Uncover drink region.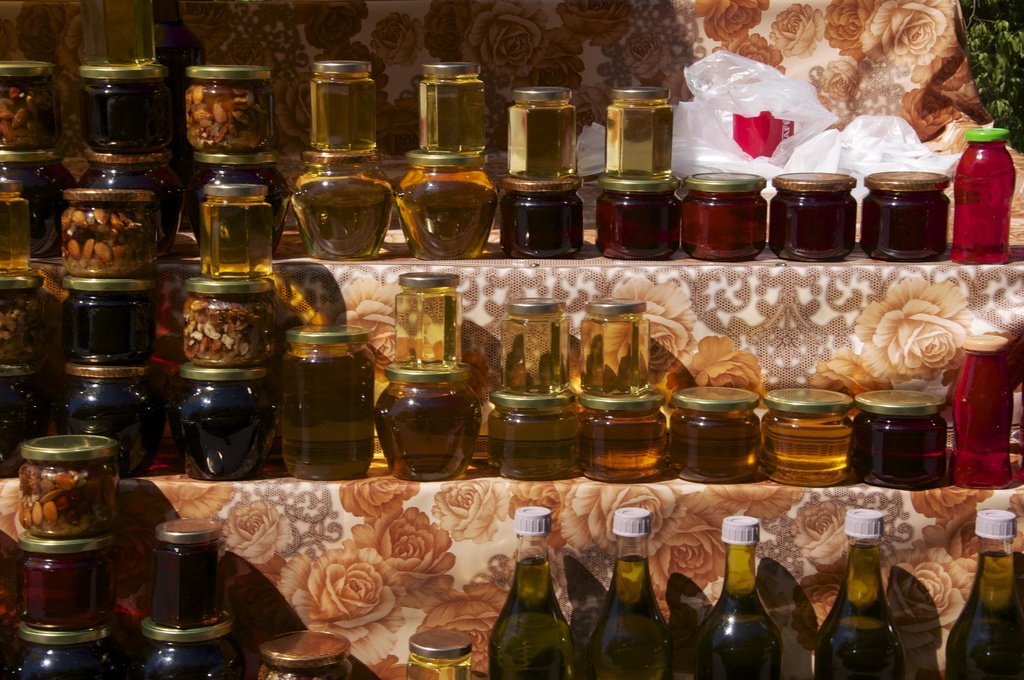
Uncovered: (x1=392, y1=268, x2=463, y2=375).
